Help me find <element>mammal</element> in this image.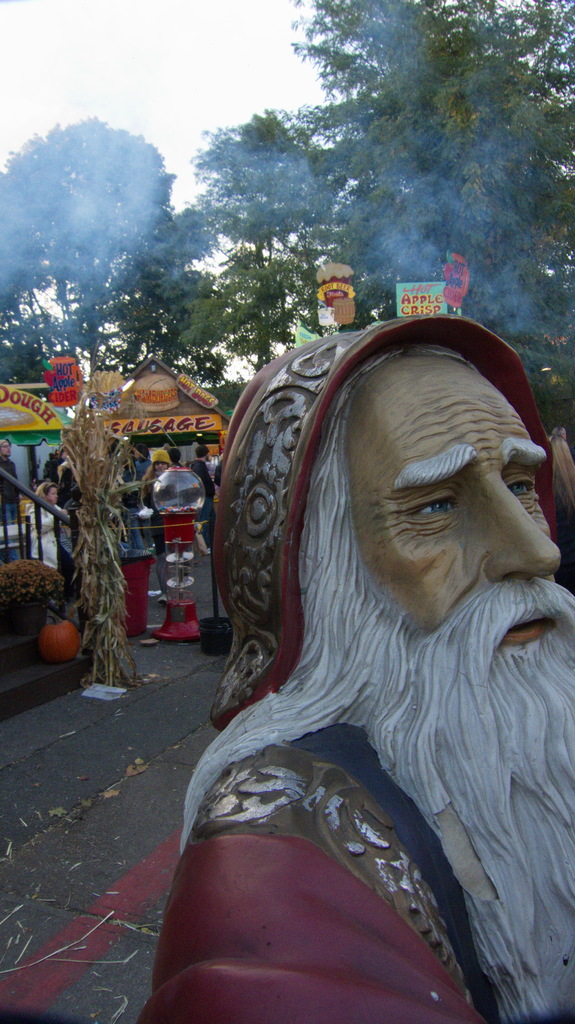
Found it: <region>171, 234, 574, 992</region>.
